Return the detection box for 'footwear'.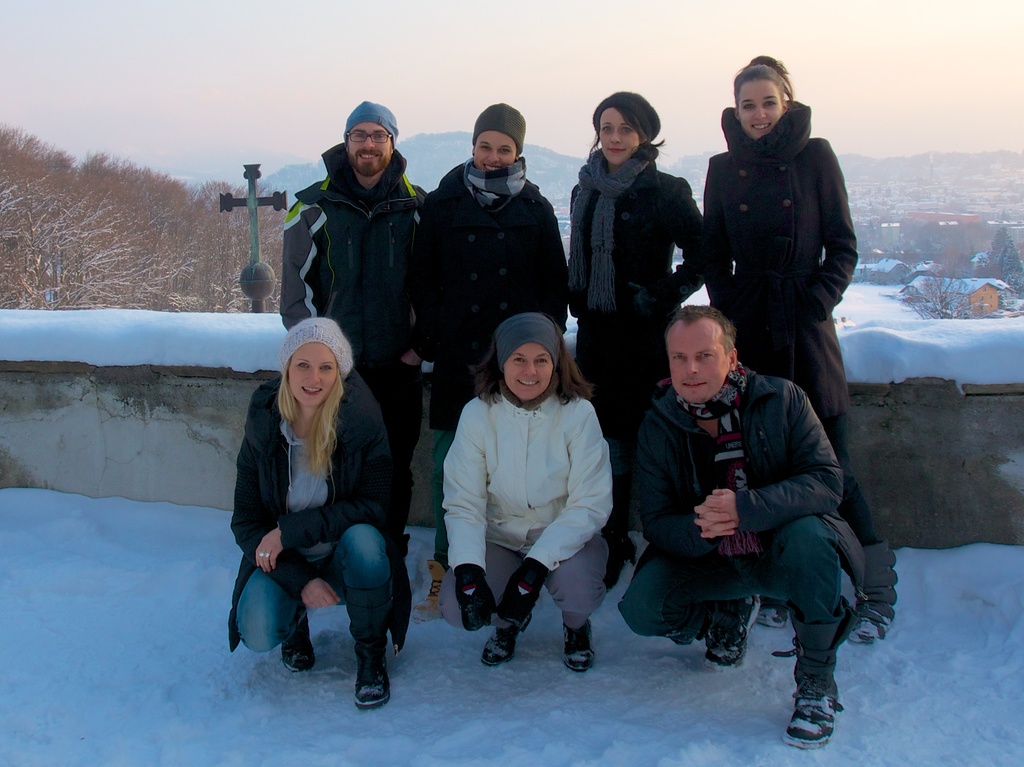
280 615 315 674.
